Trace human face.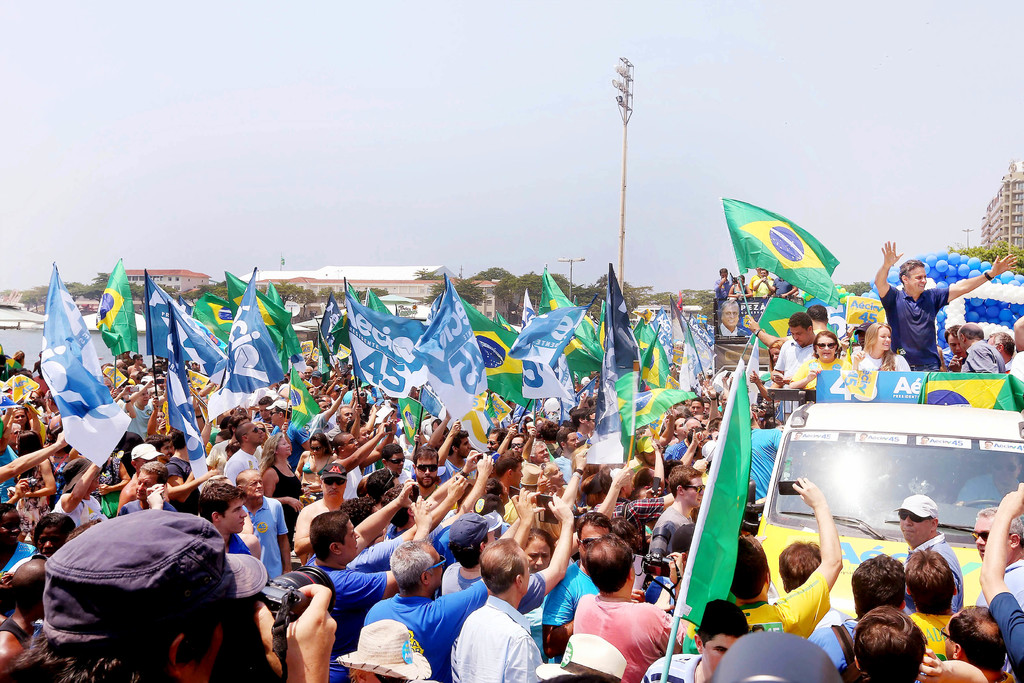
Traced to l=815, t=335, r=837, b=359.
